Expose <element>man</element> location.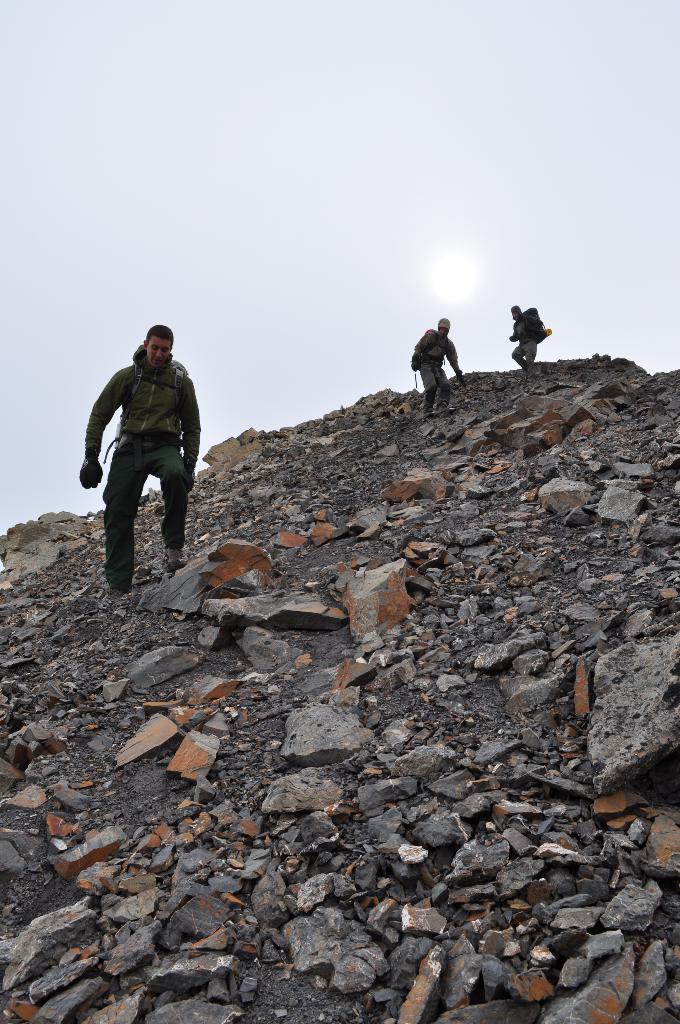
Exposed at 496,299,540,361.
